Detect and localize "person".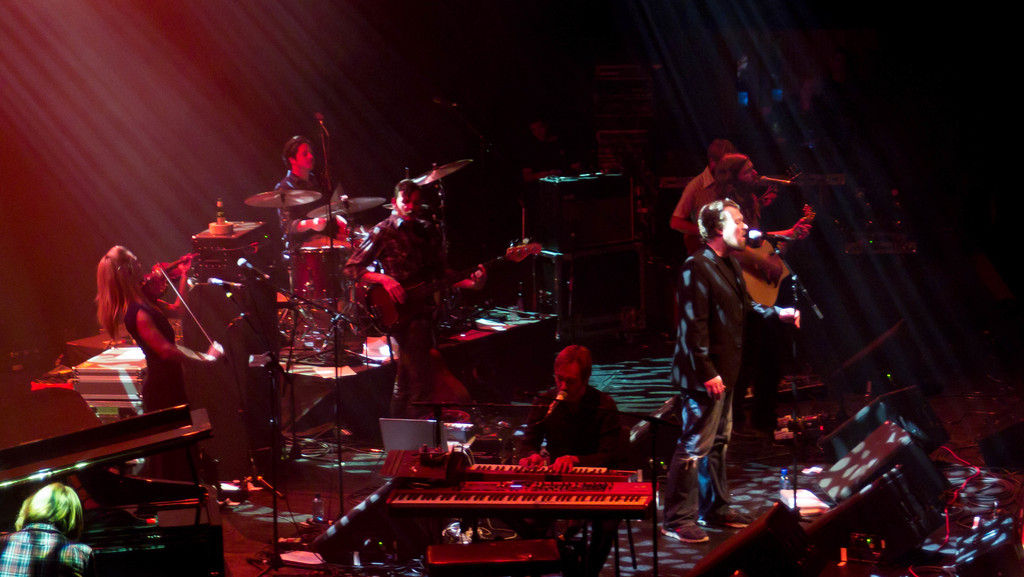
Localized at {"left": 93, "top": 240, "right": 228, "bottom": 402}.
